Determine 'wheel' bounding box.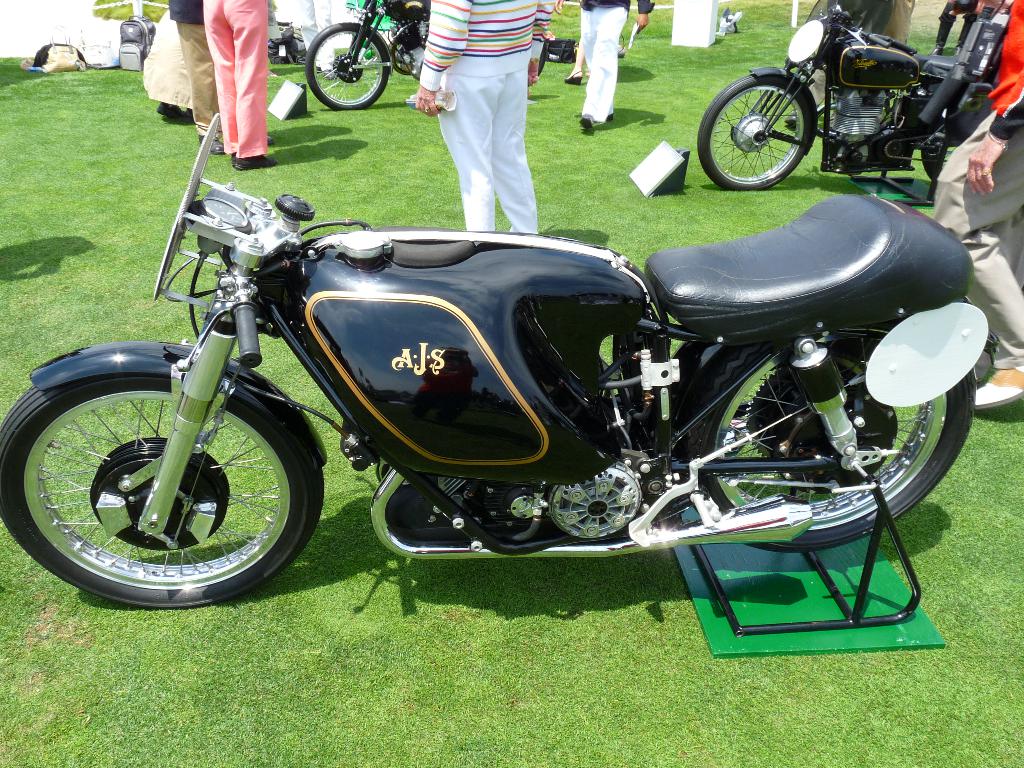
Determined: crop(301, 19, 395, 113).
